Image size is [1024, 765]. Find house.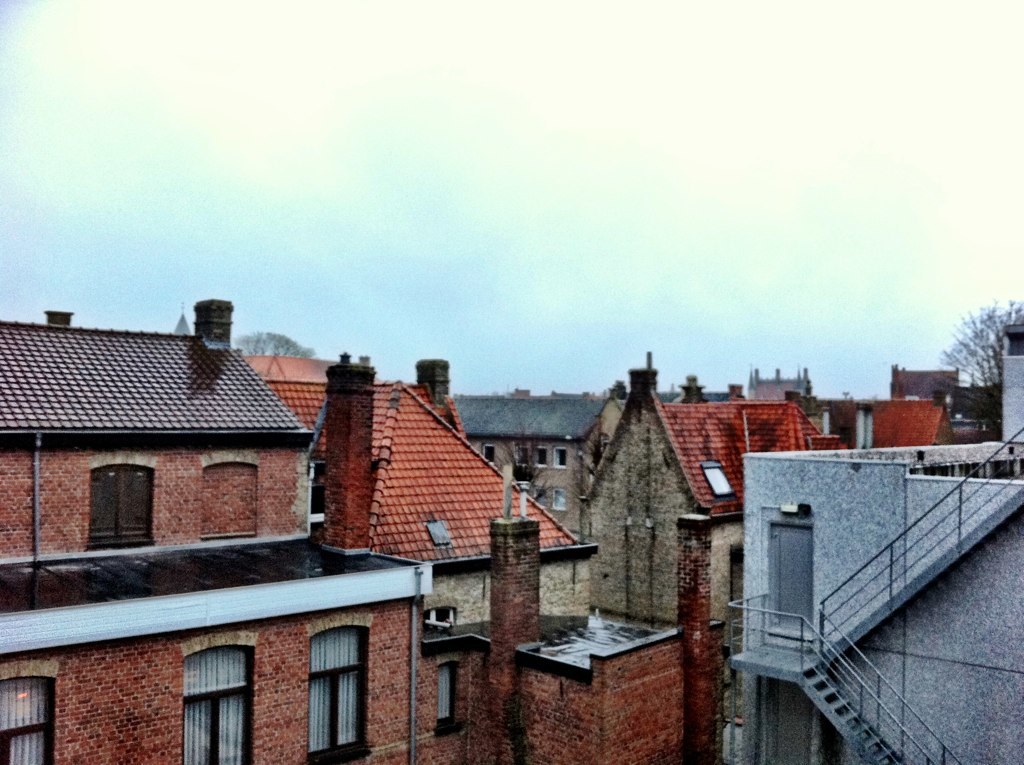
[x1=577, y1=348, x2=847, y2=721].
